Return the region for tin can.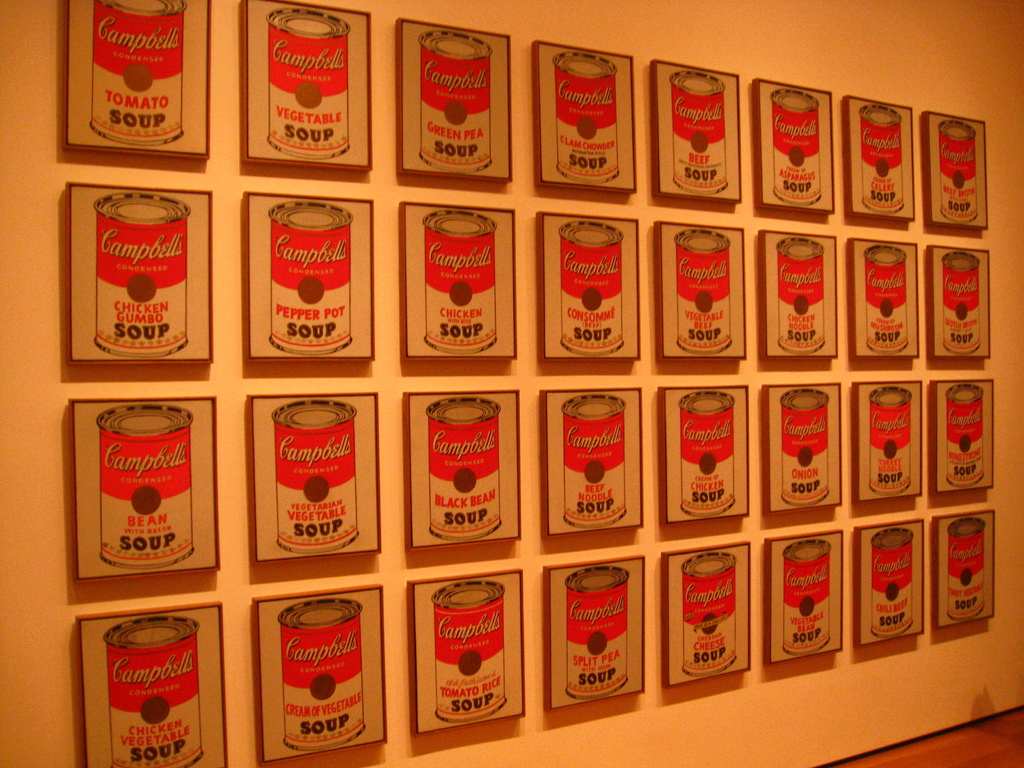
x1=93 y1=402 x2=194 y2=590.
